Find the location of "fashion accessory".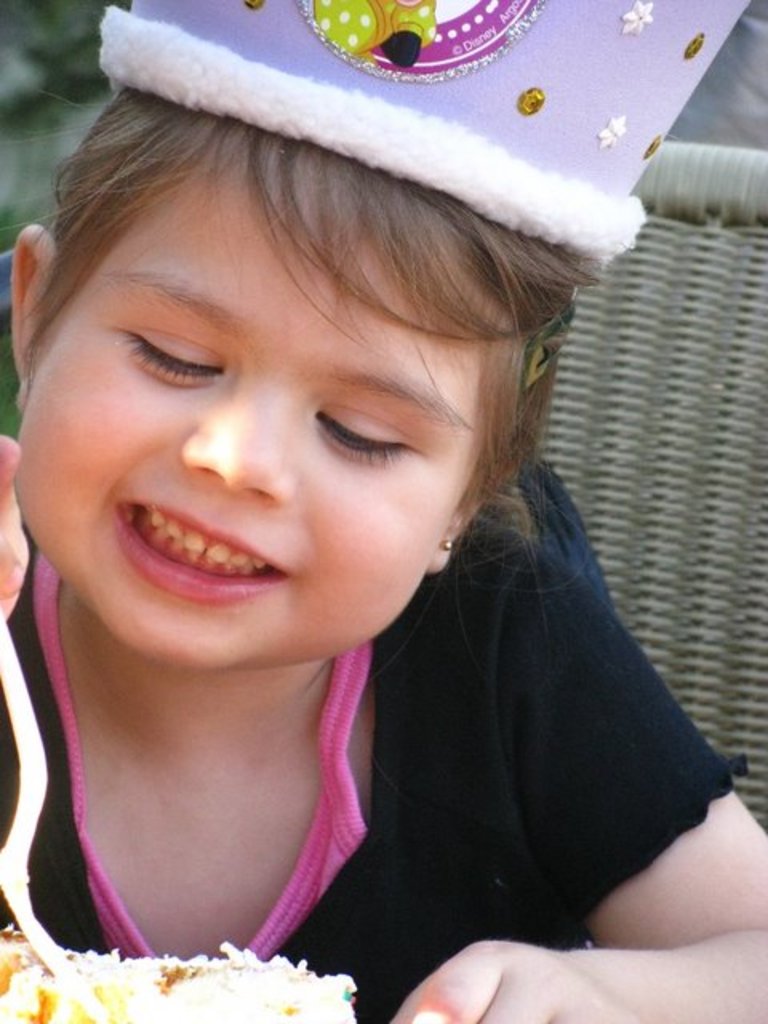
Location: 438,536,453,555.
